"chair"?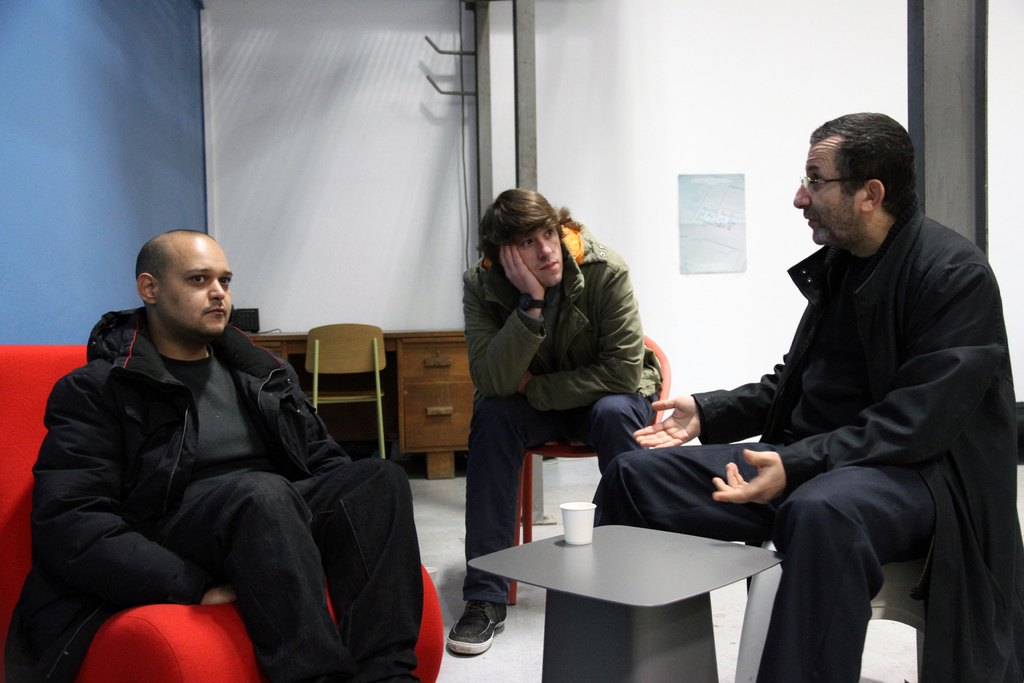
x1=0, y1=344, x2=447, y2=682
